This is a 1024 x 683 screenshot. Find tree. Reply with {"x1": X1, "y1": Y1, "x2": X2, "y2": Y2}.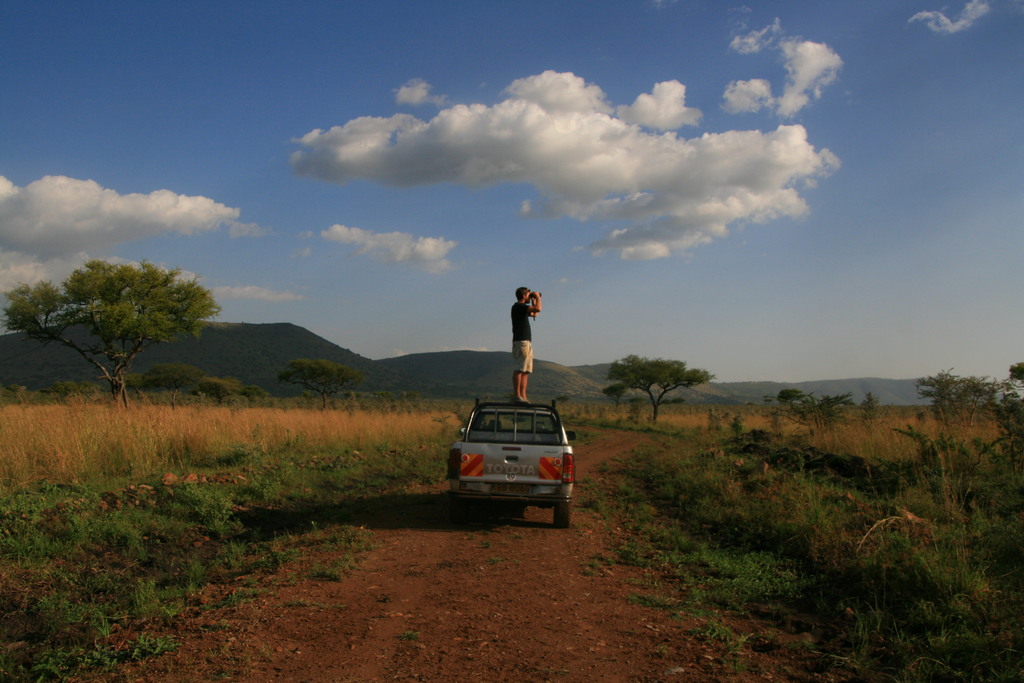
{"x1": 778, "y1": 383, "x2": 880, "y2": 421}.
